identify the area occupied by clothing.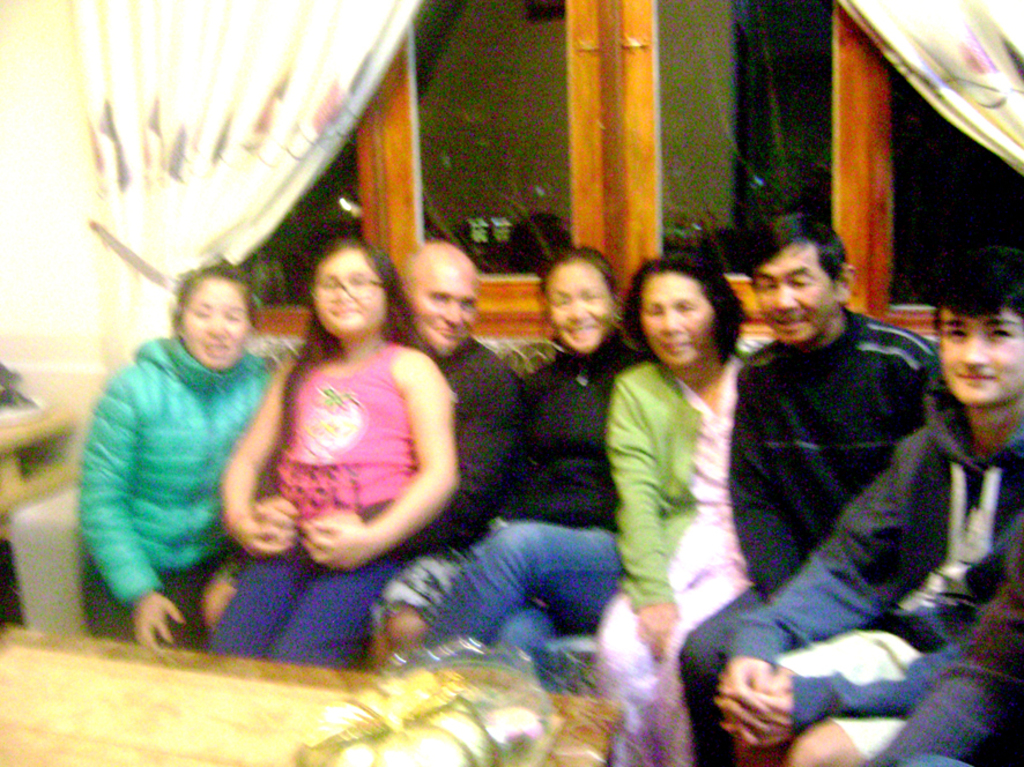
Area: <bbox>196, 332, 532, 668</bbox>.
